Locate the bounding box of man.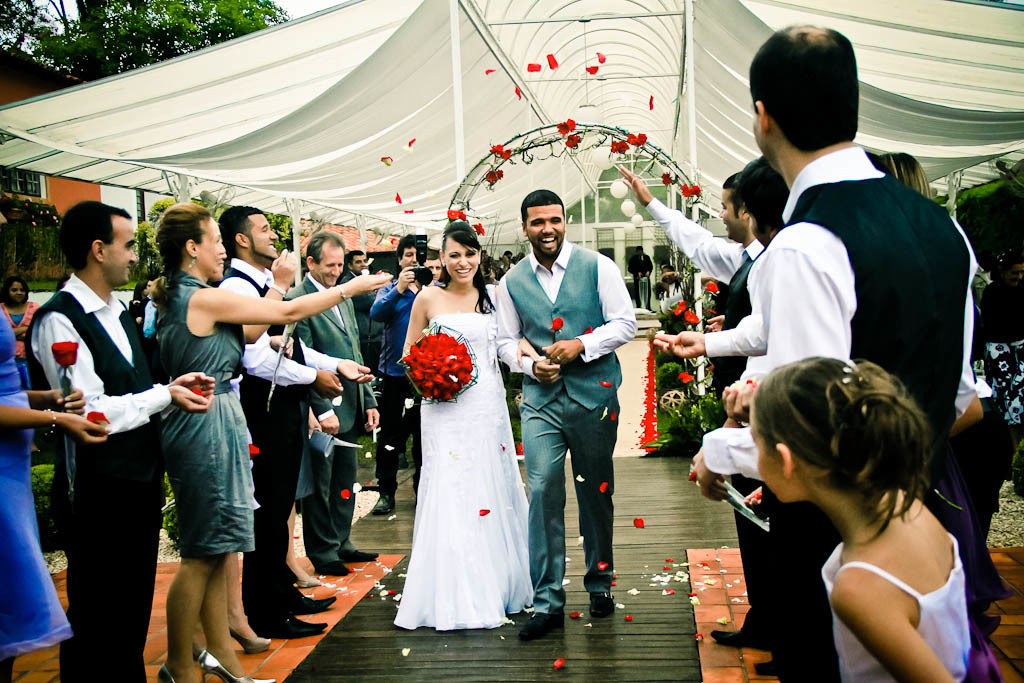
Bounding box: pyautogui.locateOnScreen(30, 187, 211, 682).
